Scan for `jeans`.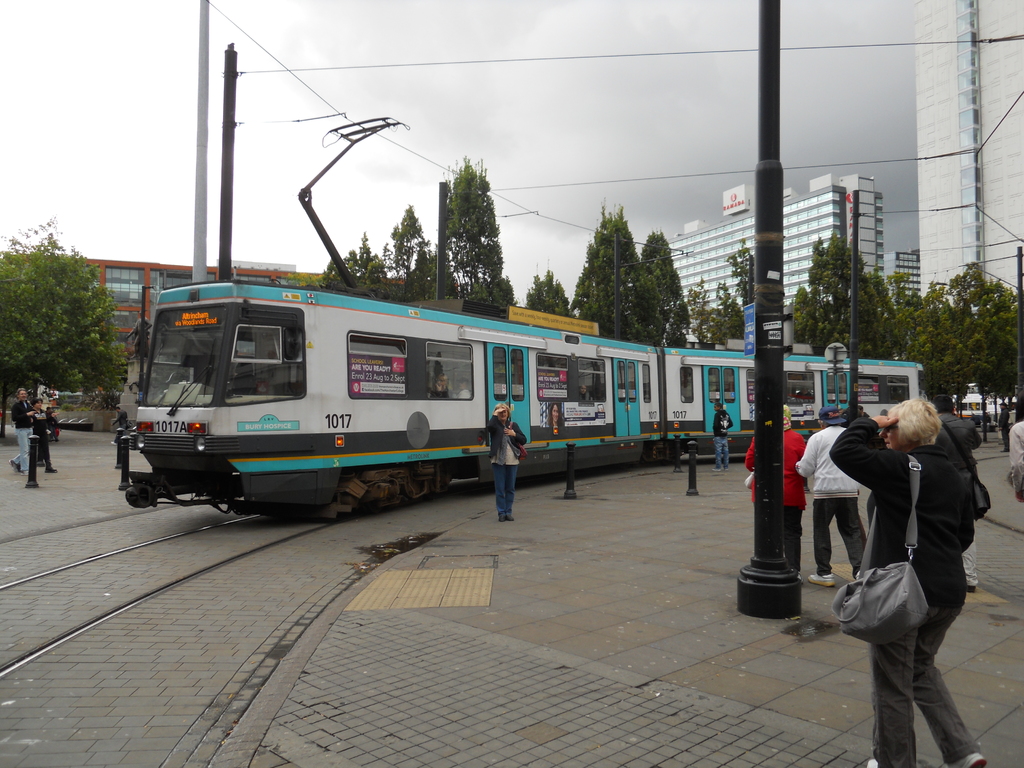
Scan result: (left=870, top=606, right=984, bottom=767).
